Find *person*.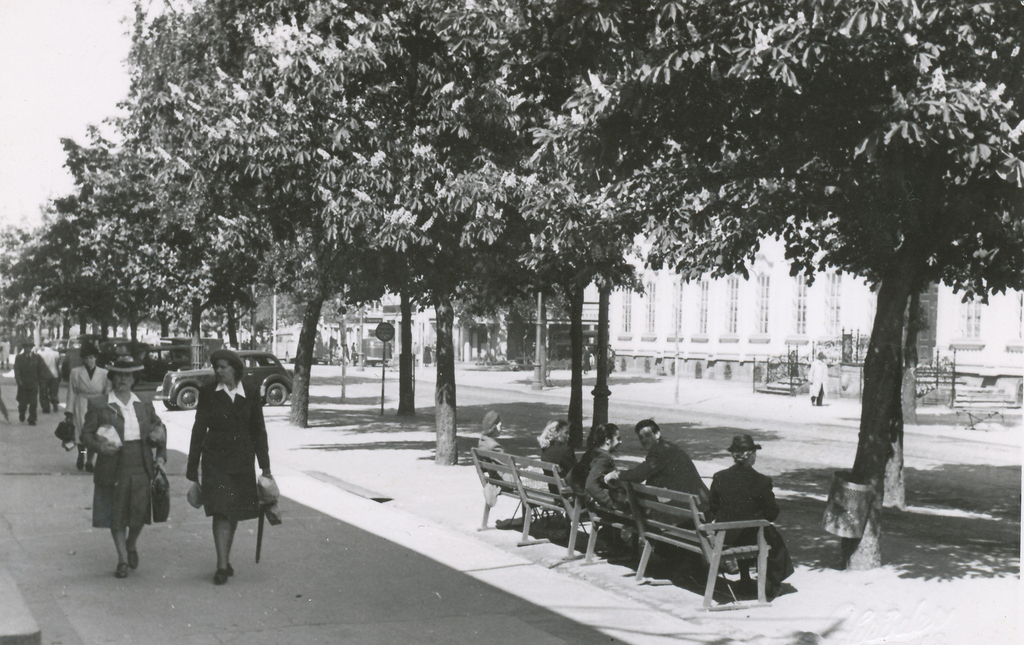
select_region(37, 338, 61, 414).
